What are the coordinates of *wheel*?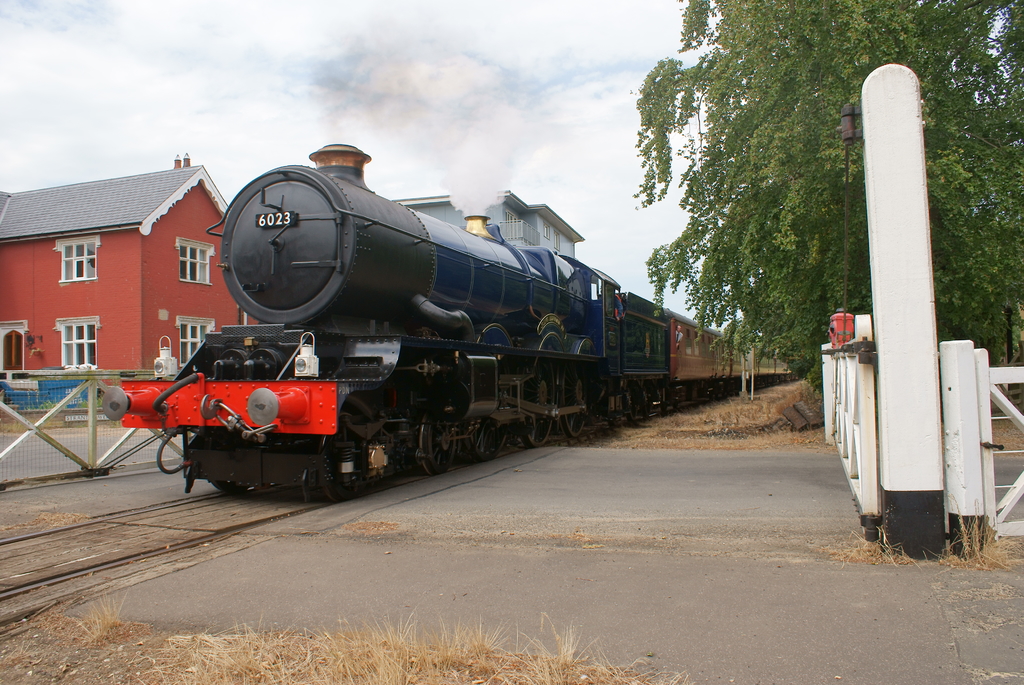
[522,420,553,448].
